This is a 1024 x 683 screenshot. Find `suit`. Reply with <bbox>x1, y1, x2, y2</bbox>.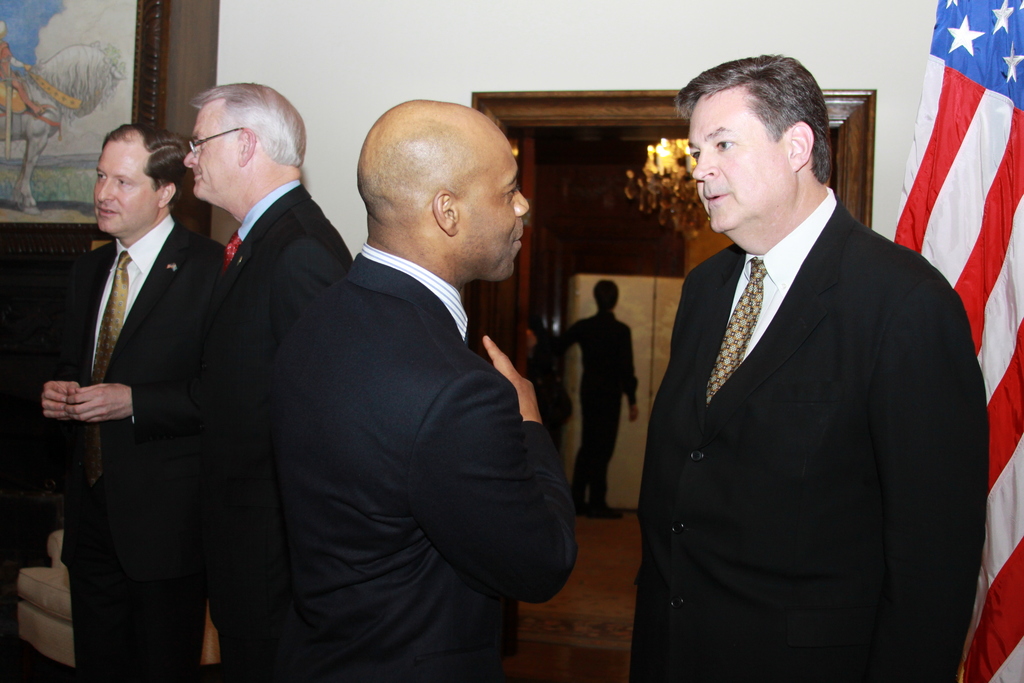
<bbox>258, 239, 582, 682</bbox>.
